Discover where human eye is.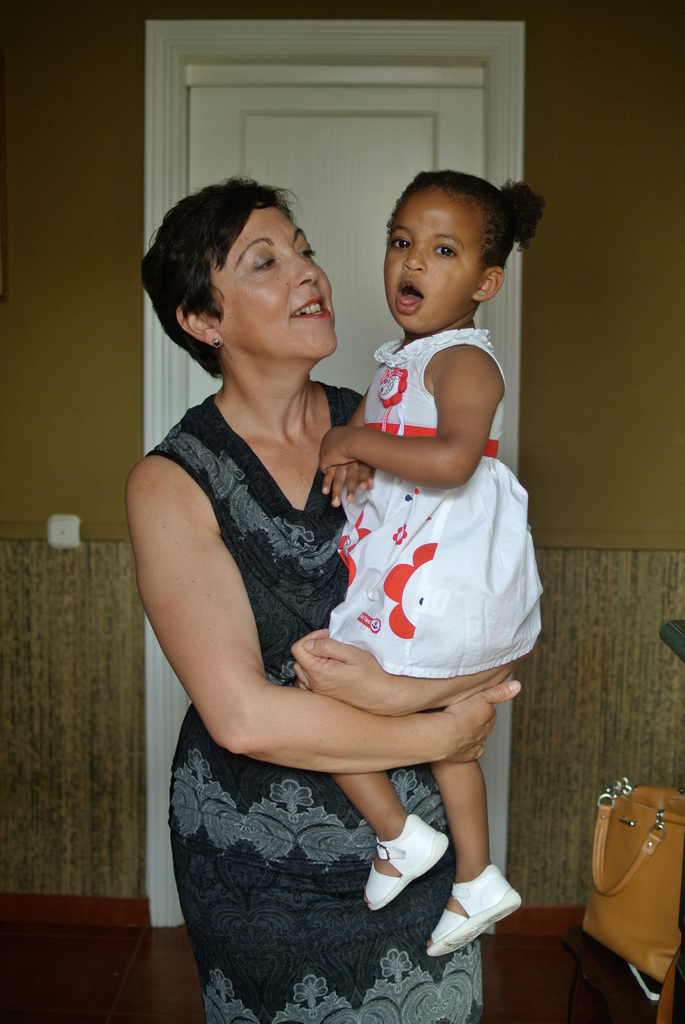
Discovered at crop(431, 242, 459, 259).
